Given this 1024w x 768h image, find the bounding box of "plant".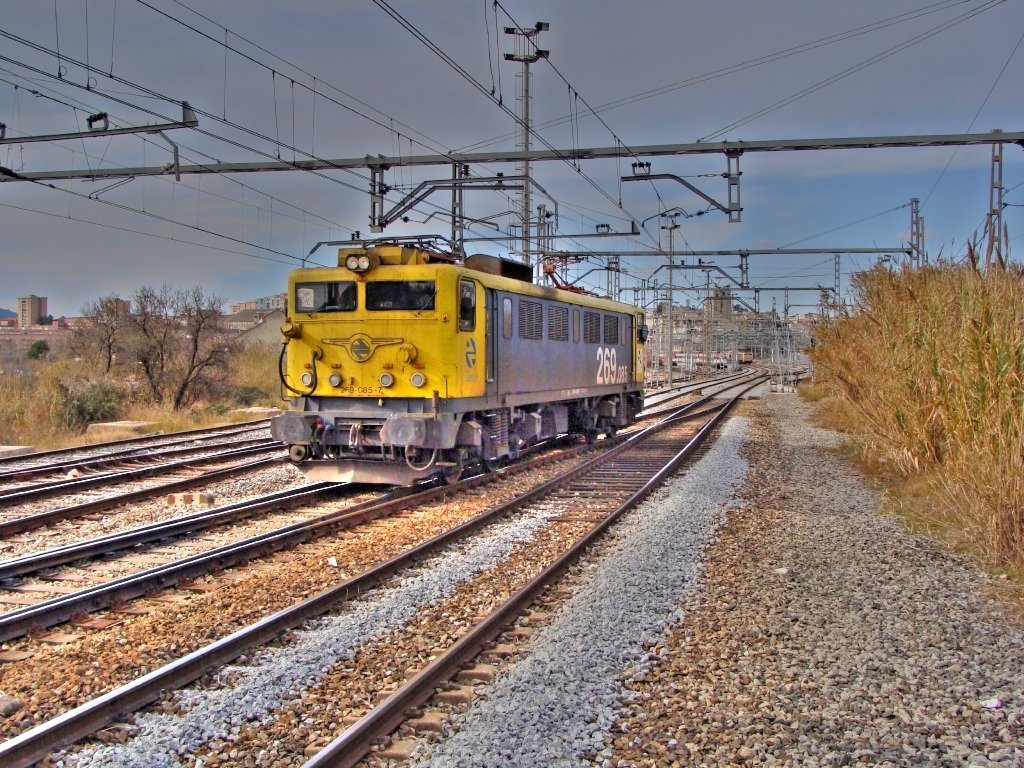
<region>20, 384, 89, 442</region>.
